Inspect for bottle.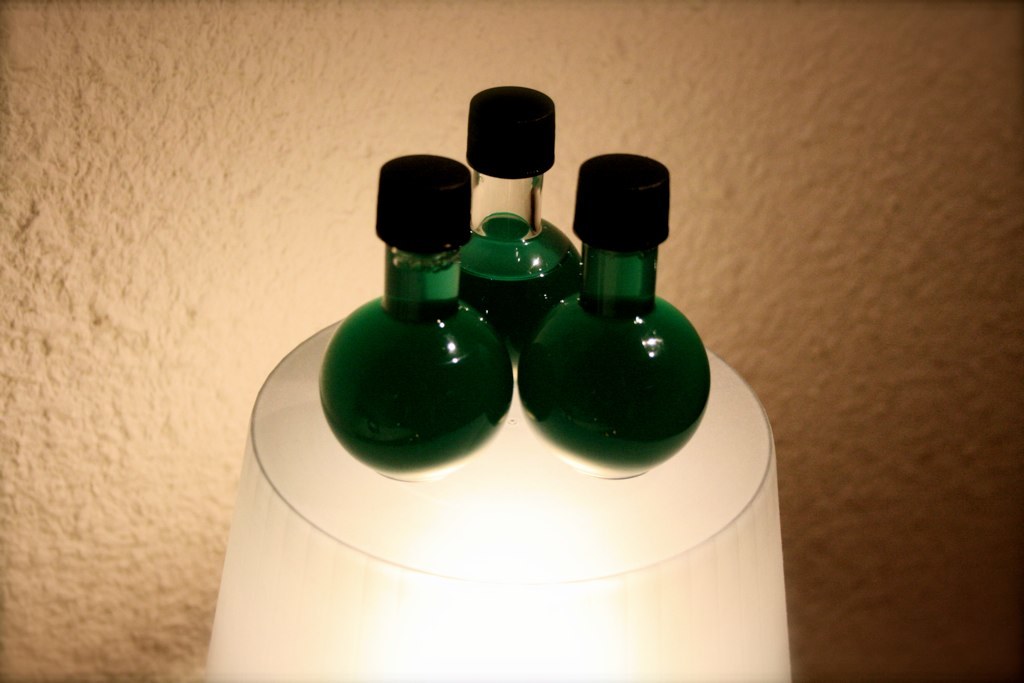
Inspection: box=[322, 154, 511, 476].
